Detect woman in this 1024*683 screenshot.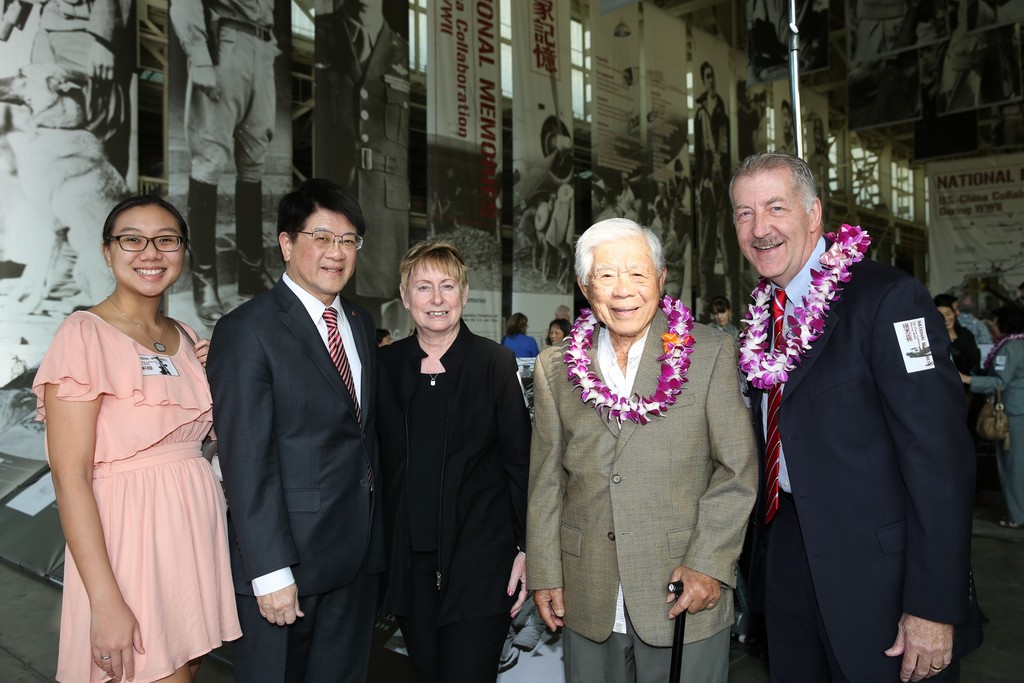
Detection: box=[35, 183, 239, 678].
